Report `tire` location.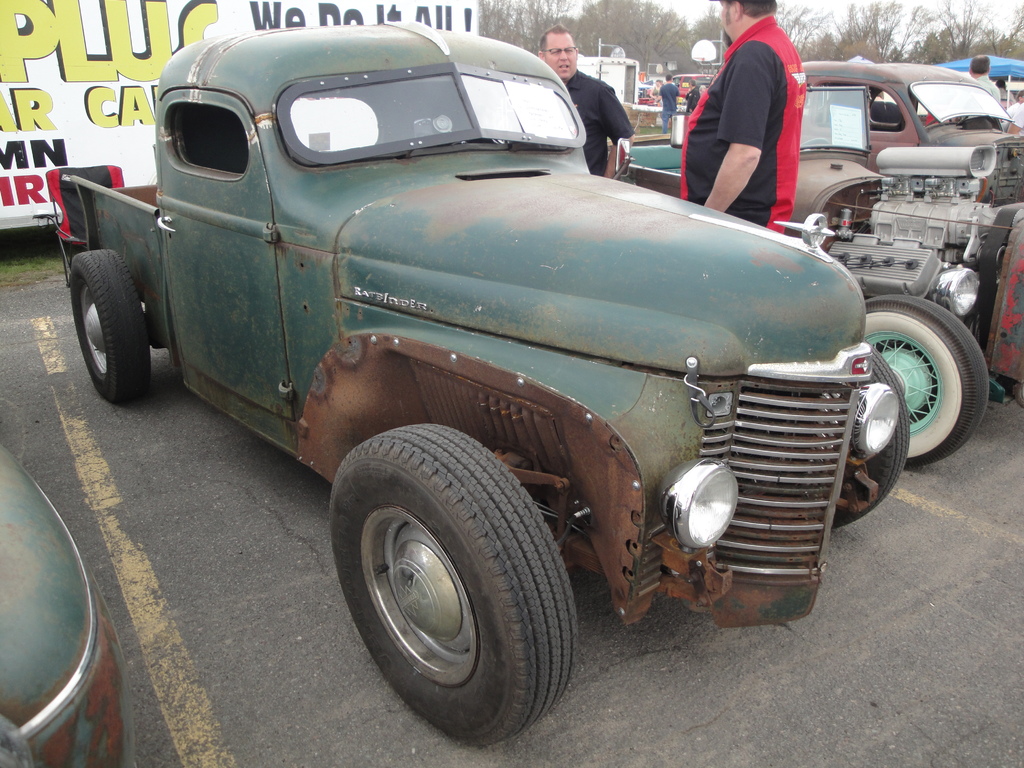
Report: (833,348,910,529).
